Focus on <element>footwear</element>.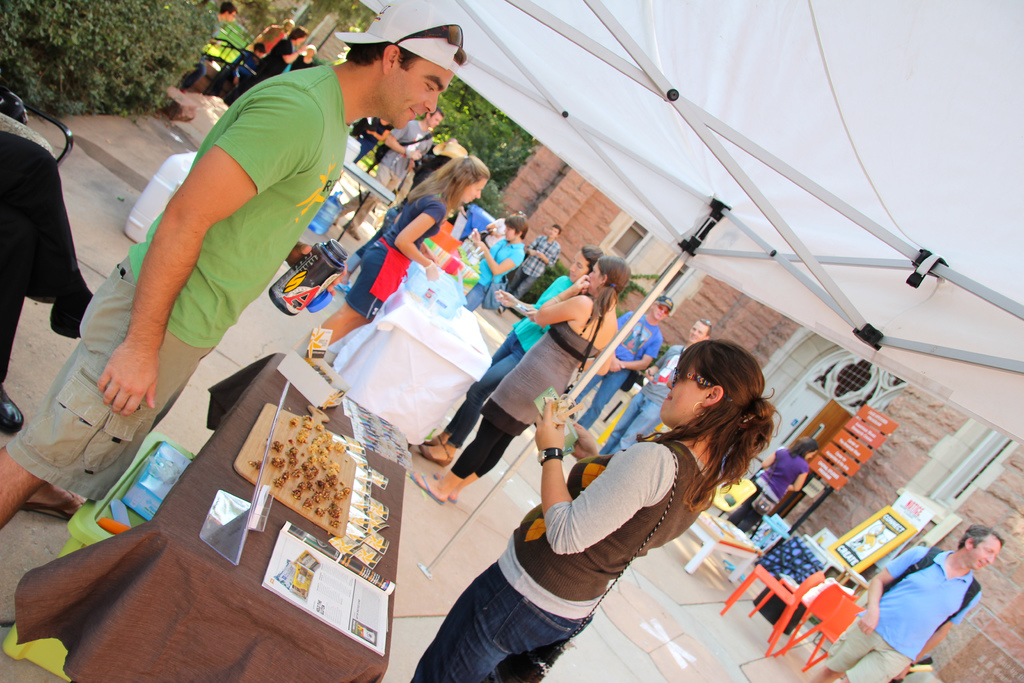
Focused at select_region(423, 435, 451, 450).
